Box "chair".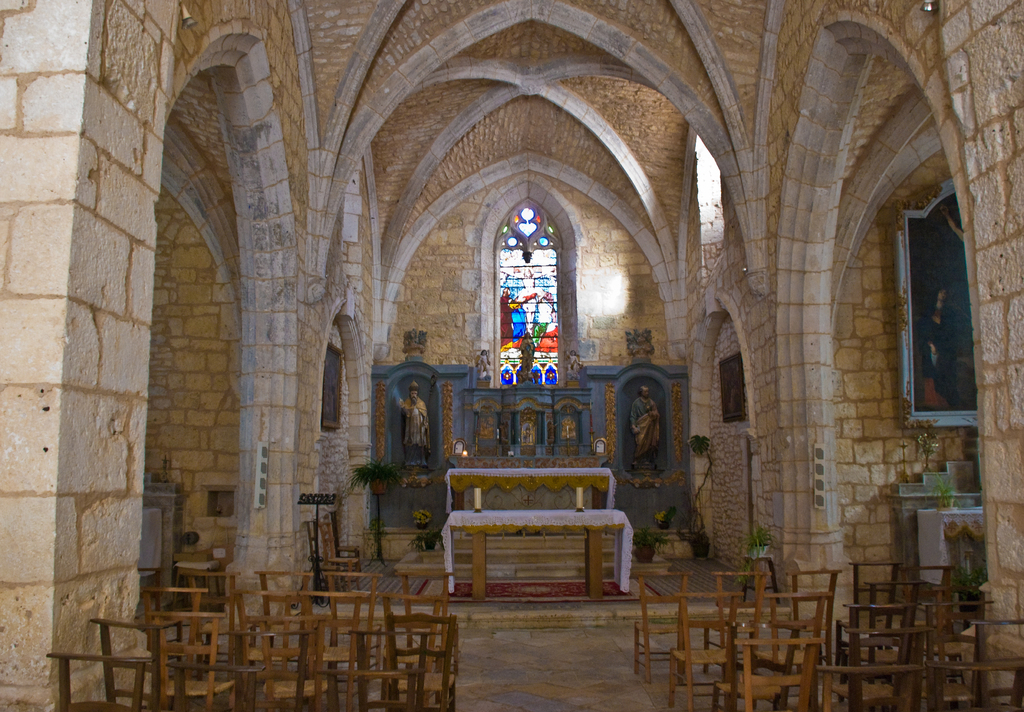
bbox(828, 622, 942, 711).
